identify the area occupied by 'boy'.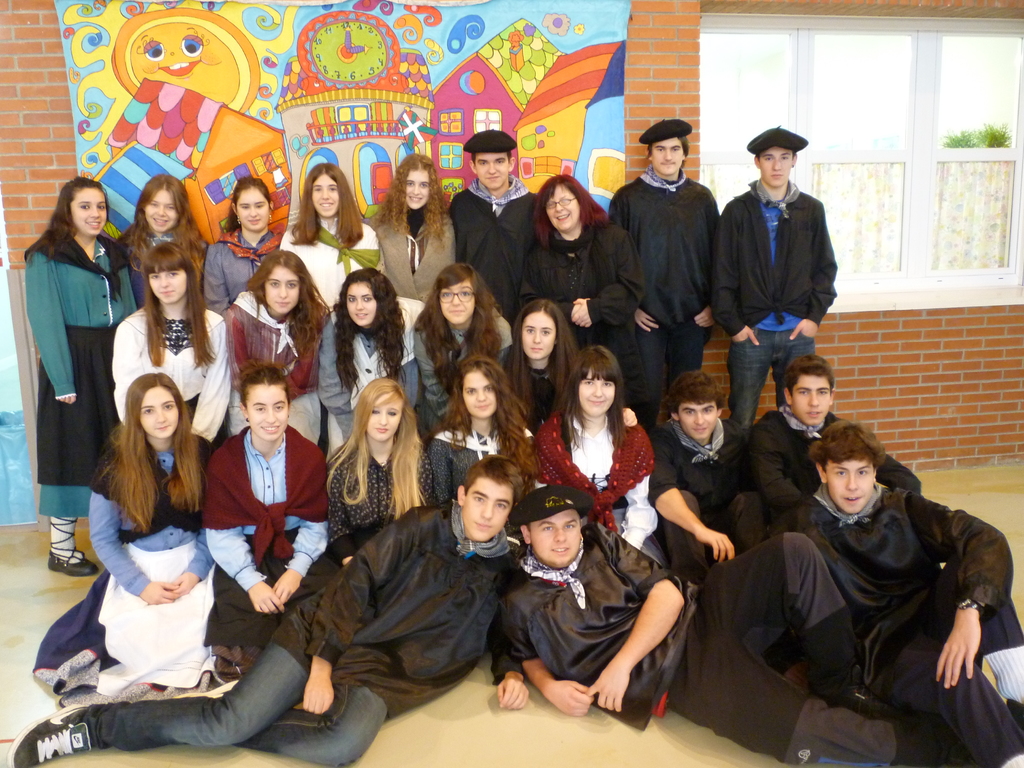
Area: Rect(643, 386, 776, 613).
